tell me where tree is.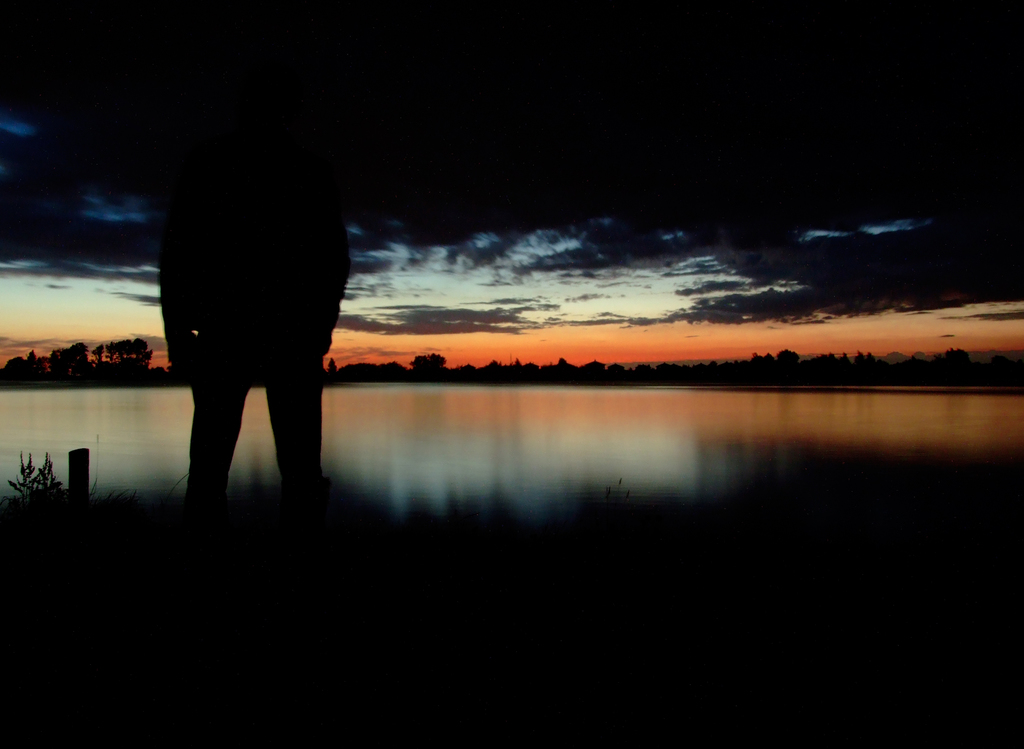
tree is at bbox=(754, 355, 770, 359).
